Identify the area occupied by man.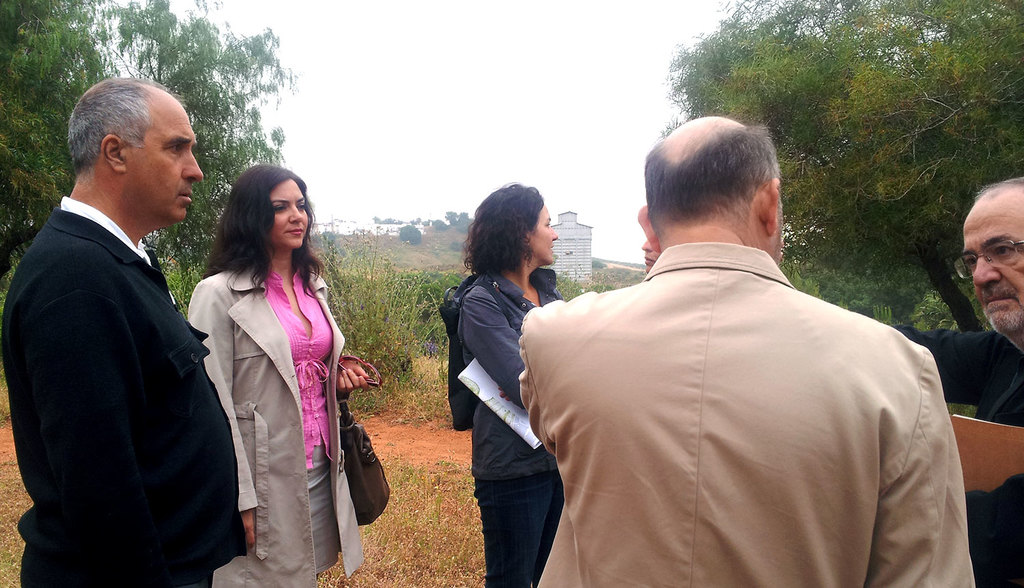
Area: (0, 75, 246, 587).
